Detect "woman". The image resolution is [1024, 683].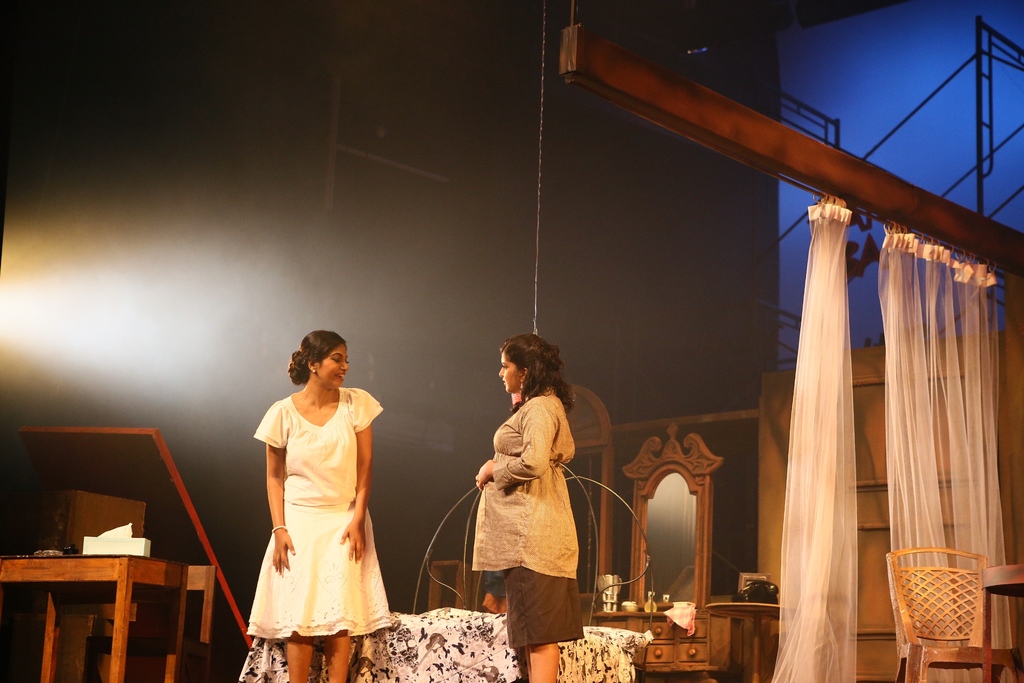
(x1=247, y1=333, x2=396, y2=682).
